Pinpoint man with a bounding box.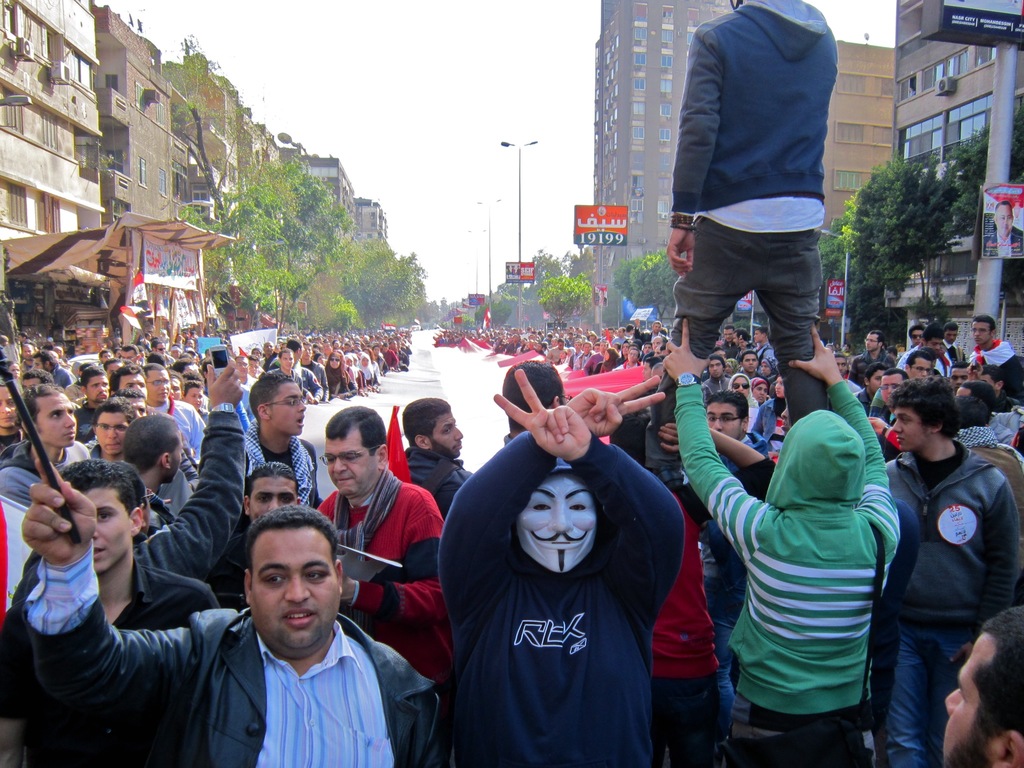
select_region(715, 326, 736, 360).
